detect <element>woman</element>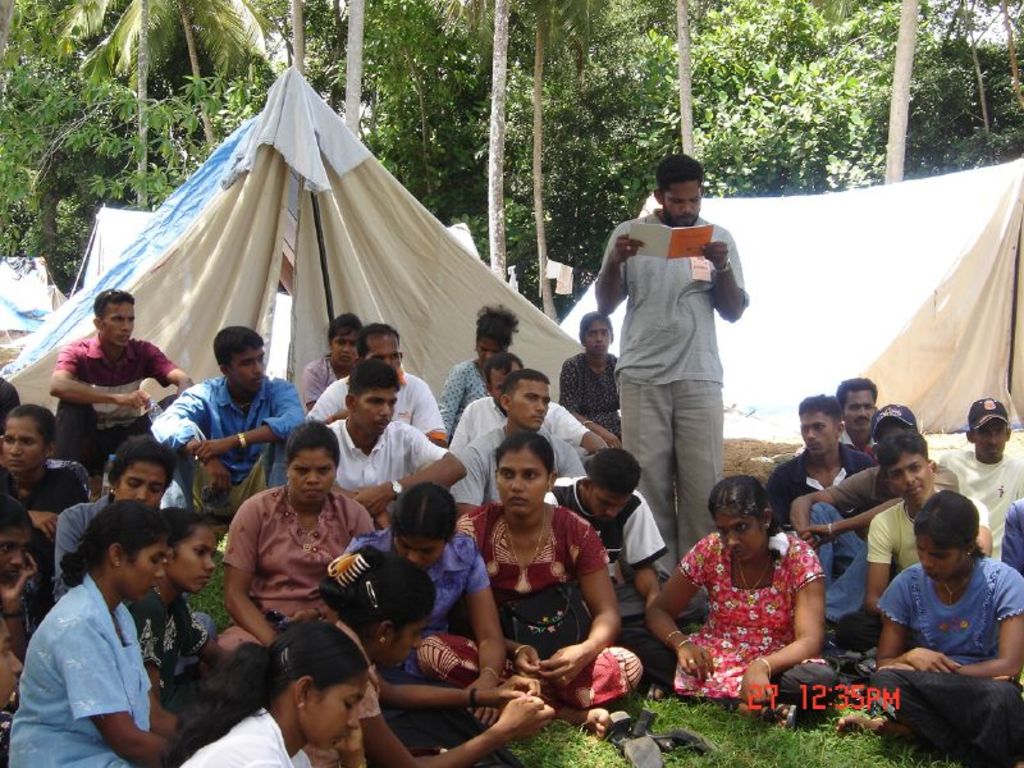
Rect(216, 420, 375, 655)
